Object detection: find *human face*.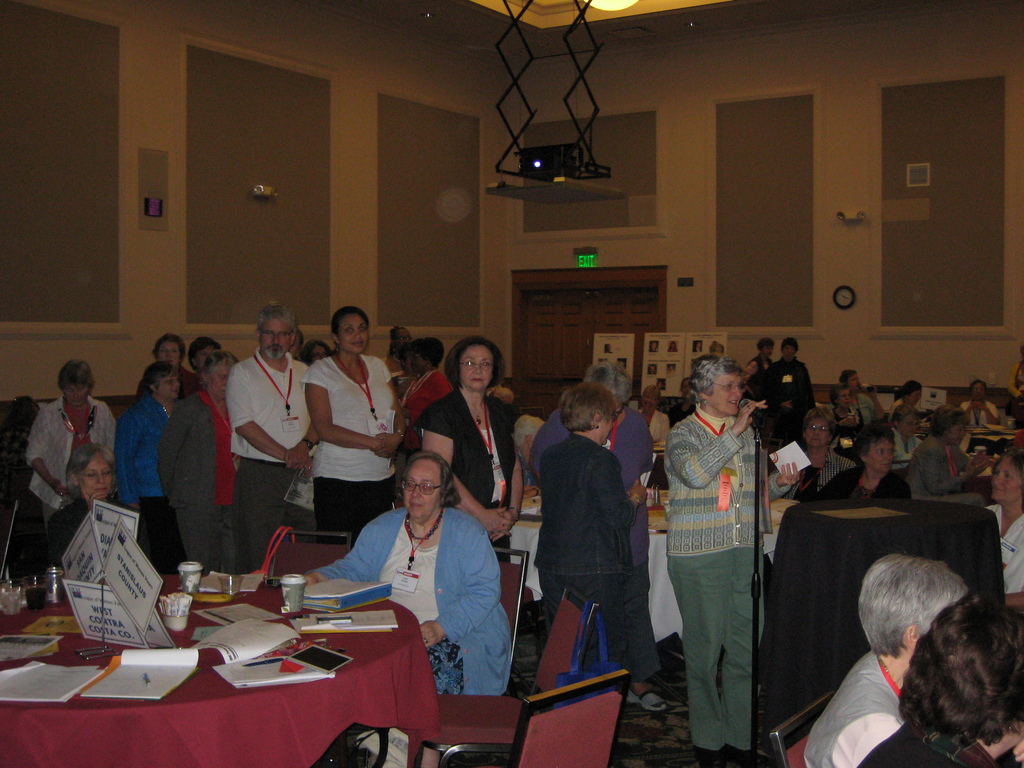
pyautogui.locateOnScreen(65, 383, 89, 404).
